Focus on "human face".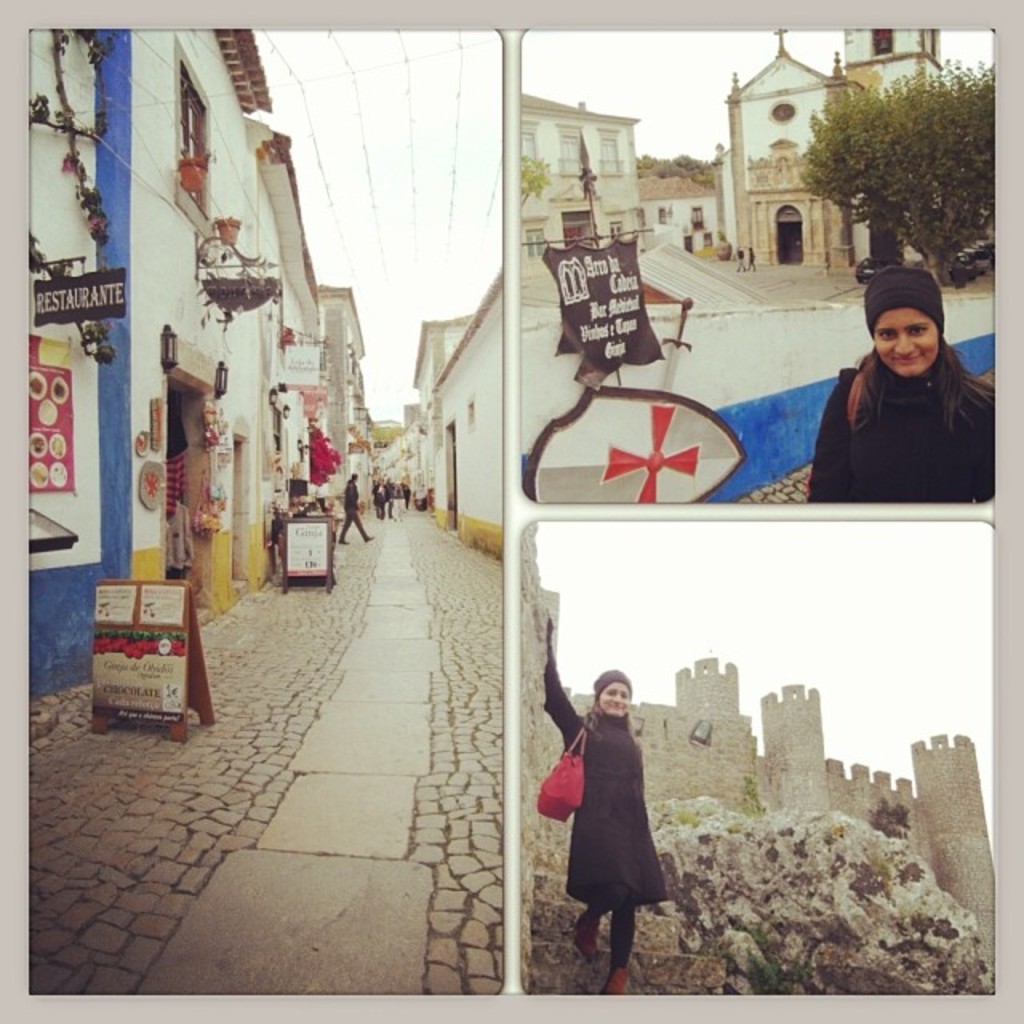
Focused at detection(874, 306, 942, 378).
